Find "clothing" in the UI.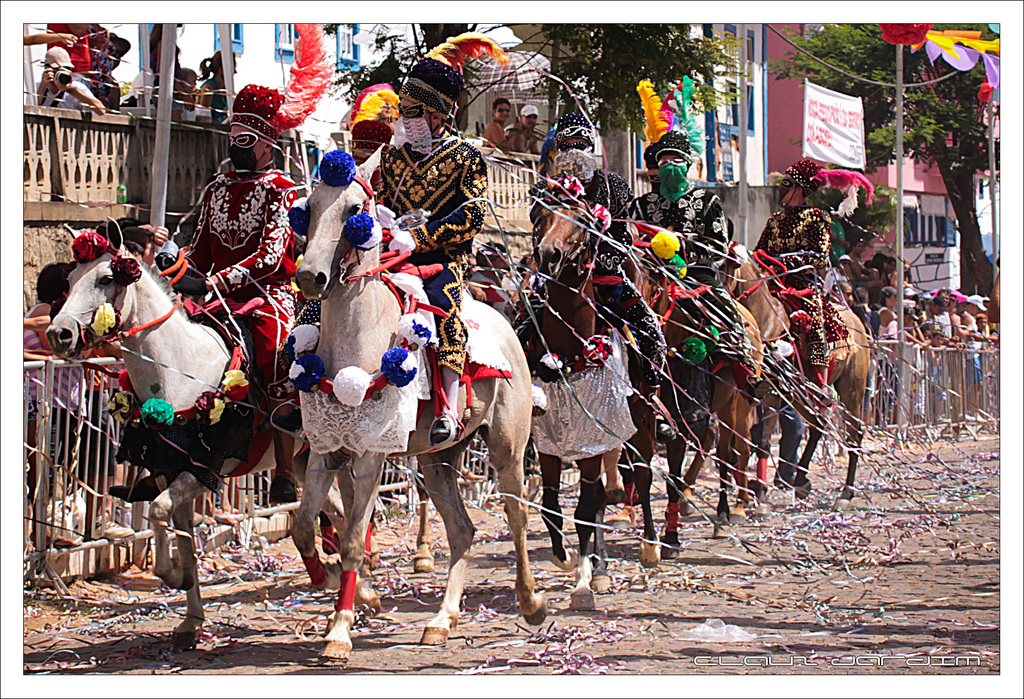
UI element at [508, 167, 671, 387].
